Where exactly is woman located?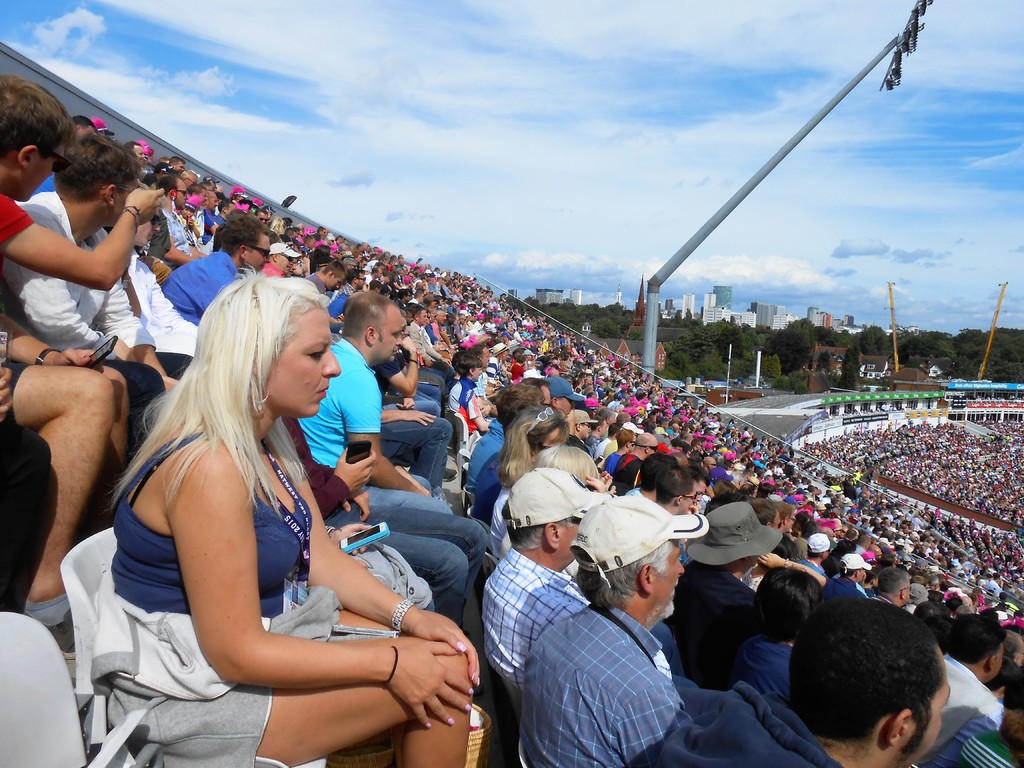
Its bounding box is 485:412:575:572.
